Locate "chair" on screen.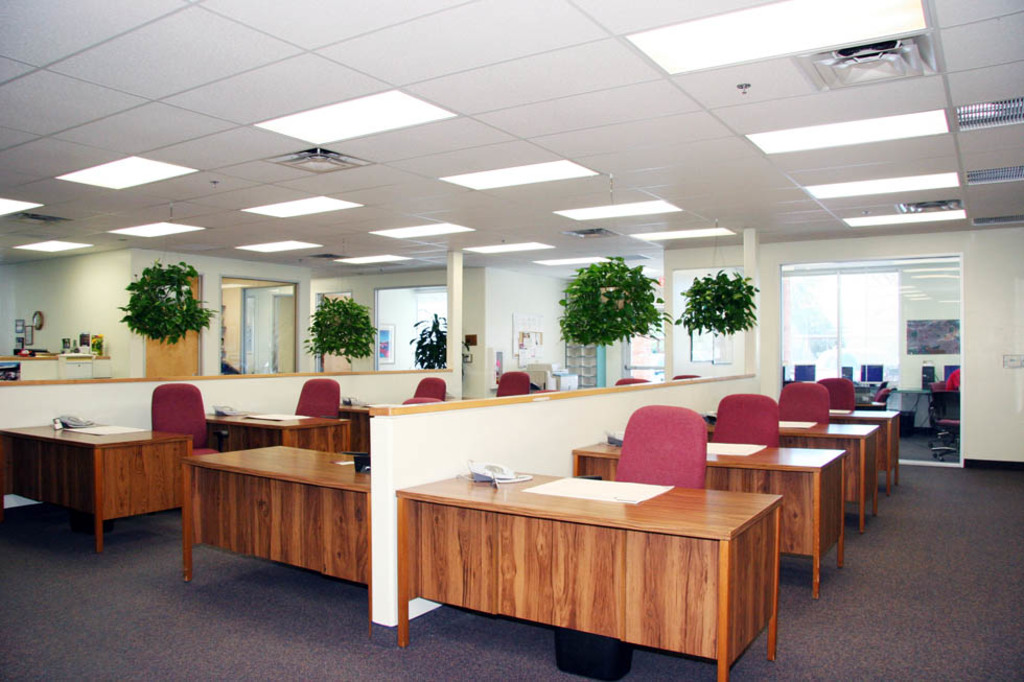
On screen at <box>298,378,339,418</box>.
